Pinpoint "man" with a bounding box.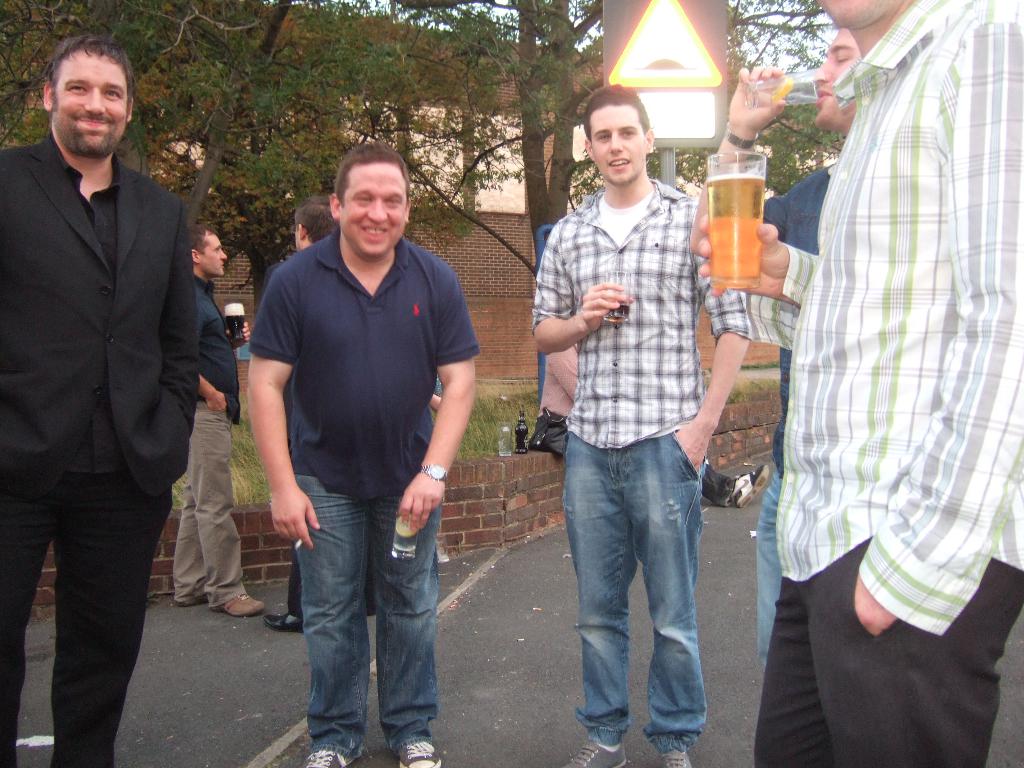
534, 78, 752, 767.
